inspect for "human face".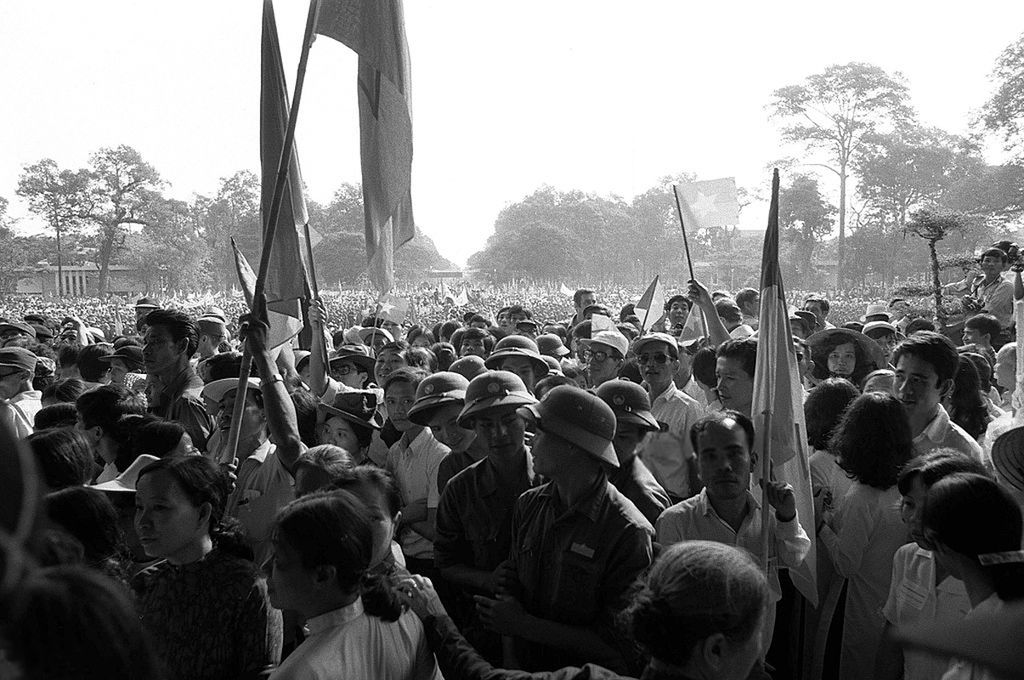
Inspection: {"left": 511, "top": 312, "right": 528, "bottom": 330}.
